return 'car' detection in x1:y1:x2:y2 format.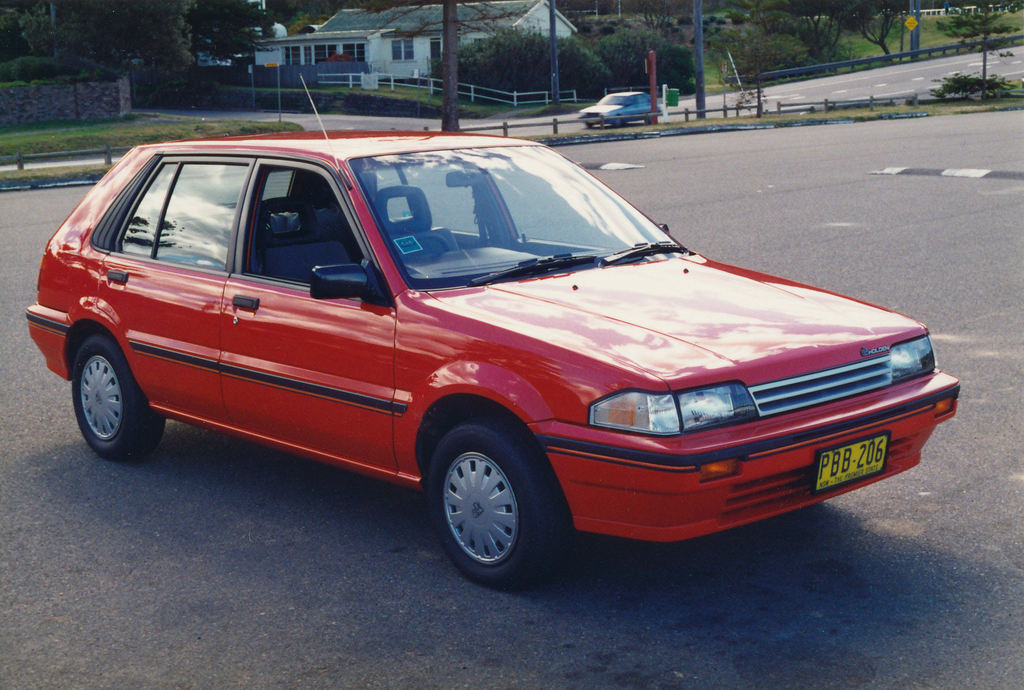
29:135:948:587.
